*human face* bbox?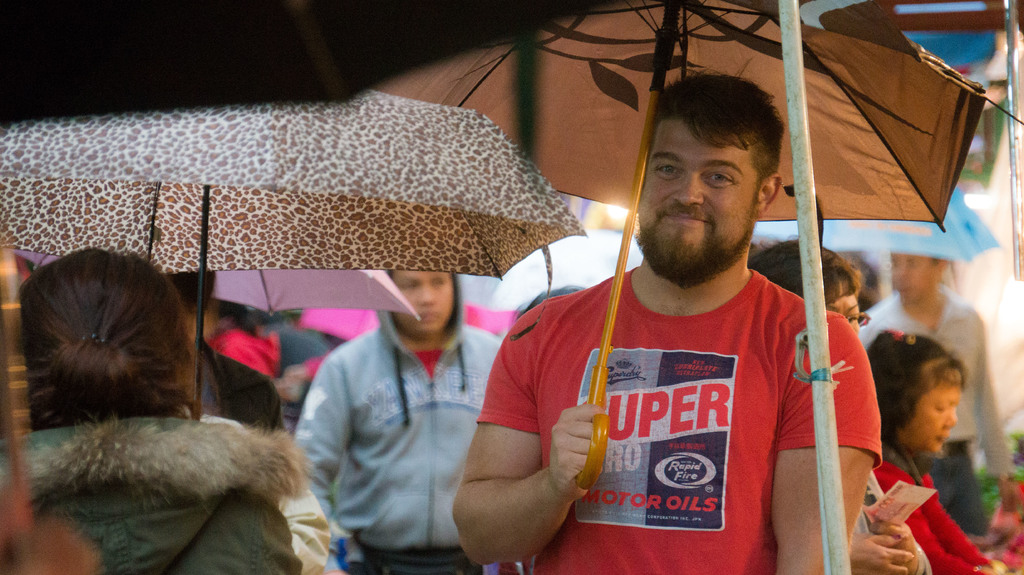
(392, 268, 457, 335)
